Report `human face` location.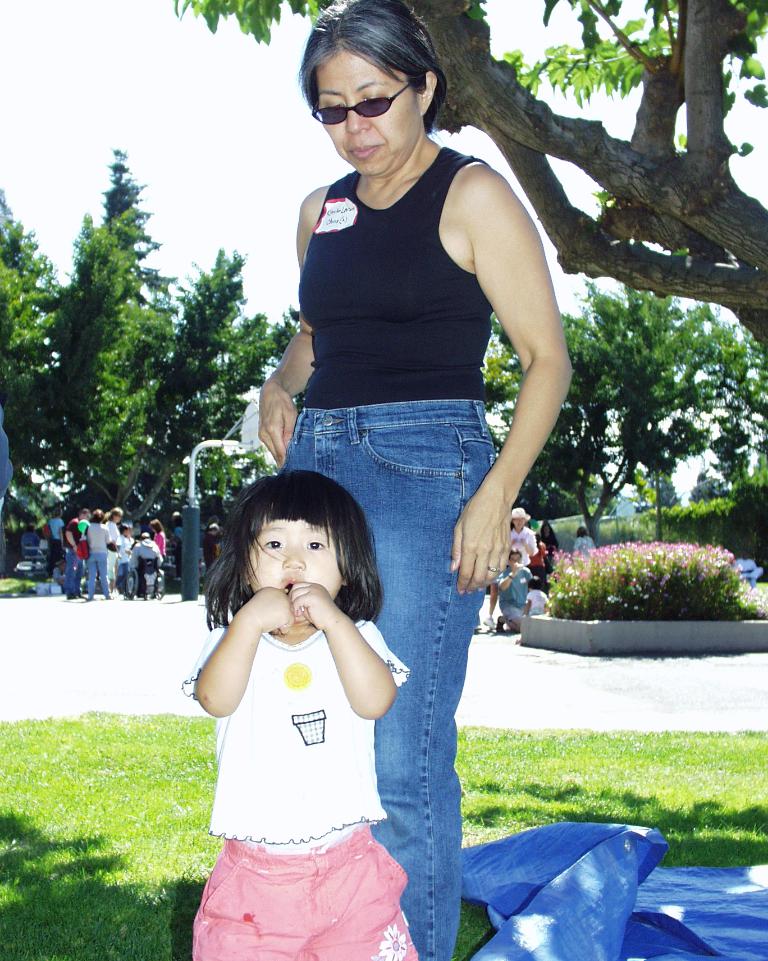
Report: x1=245 y1=513 x2=340 y2=623.
